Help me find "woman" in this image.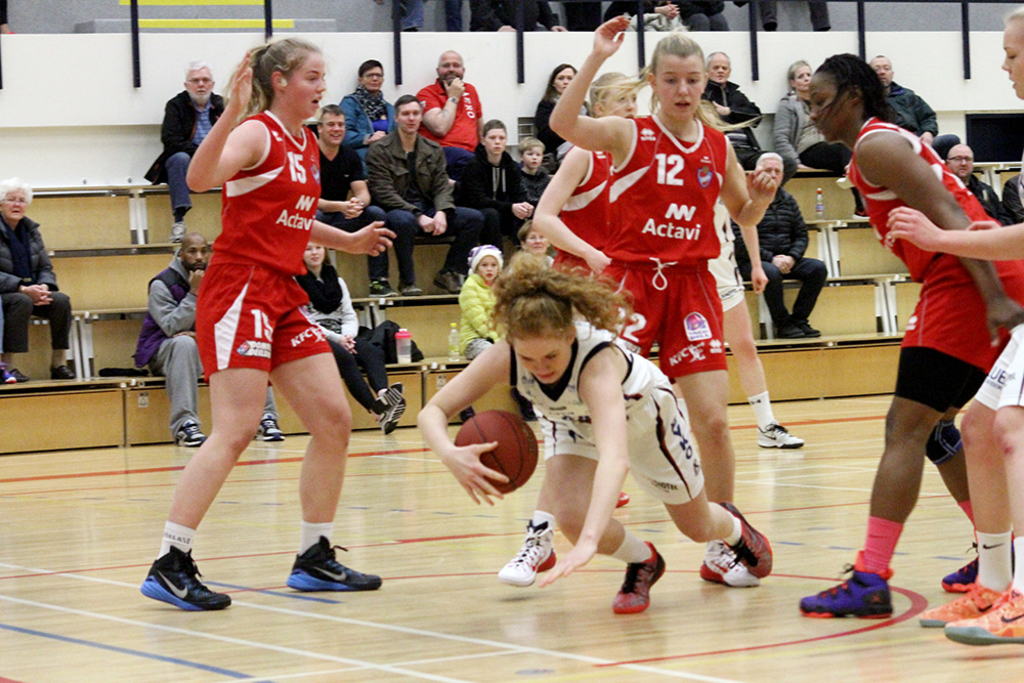
Found it: [775, 57, 869, 222].
